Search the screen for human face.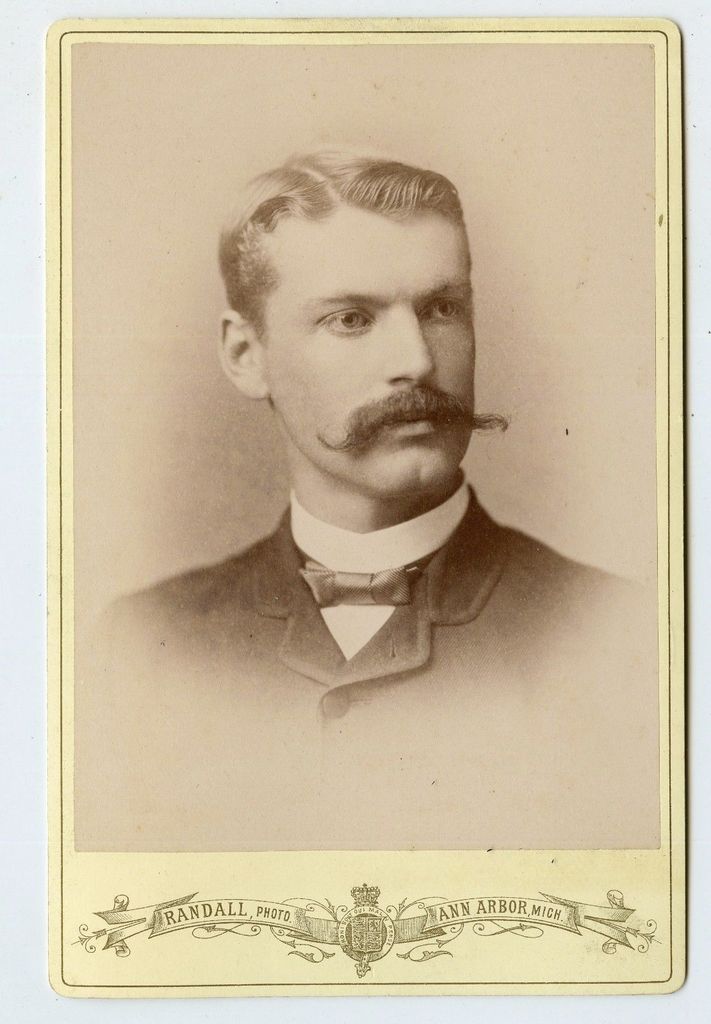
Found at rect(267, 204, 489, 492).
